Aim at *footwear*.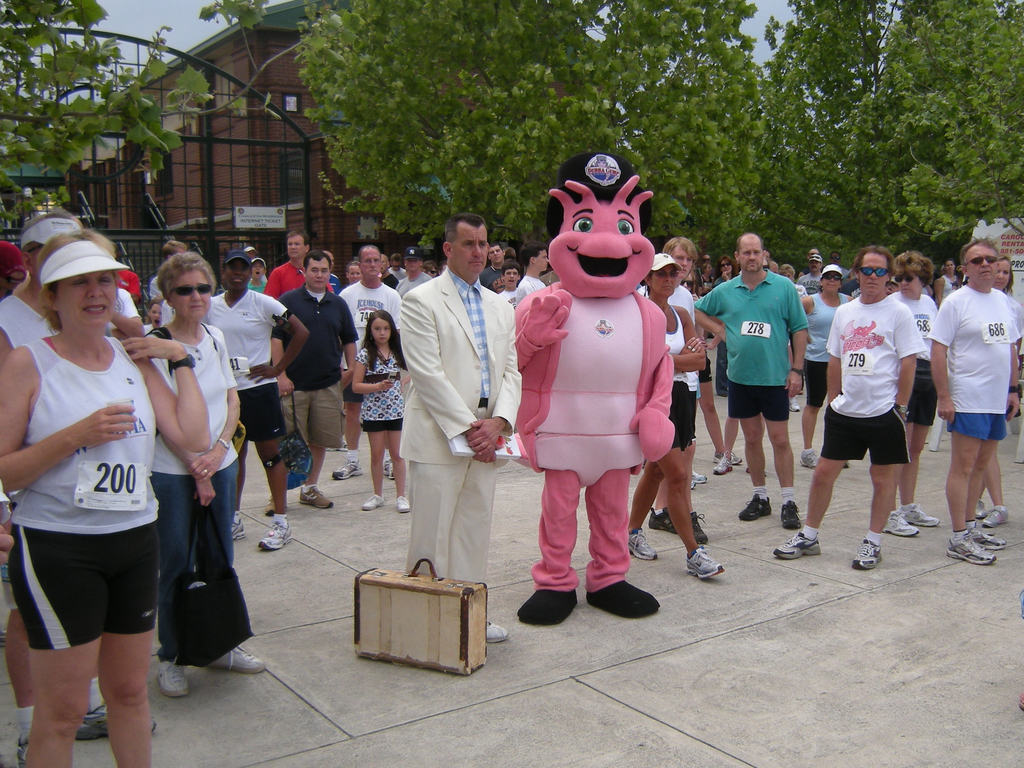
Aimed at 264/495/274/516.
